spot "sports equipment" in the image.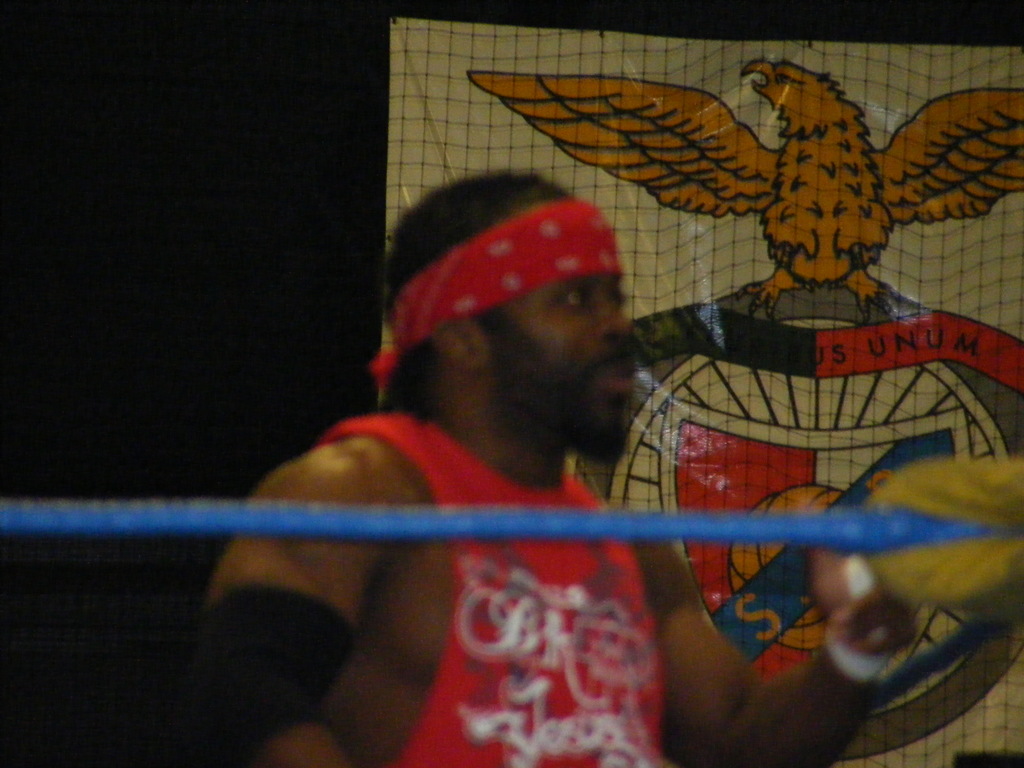
"sports equipment" found at 184:579:357:765.
